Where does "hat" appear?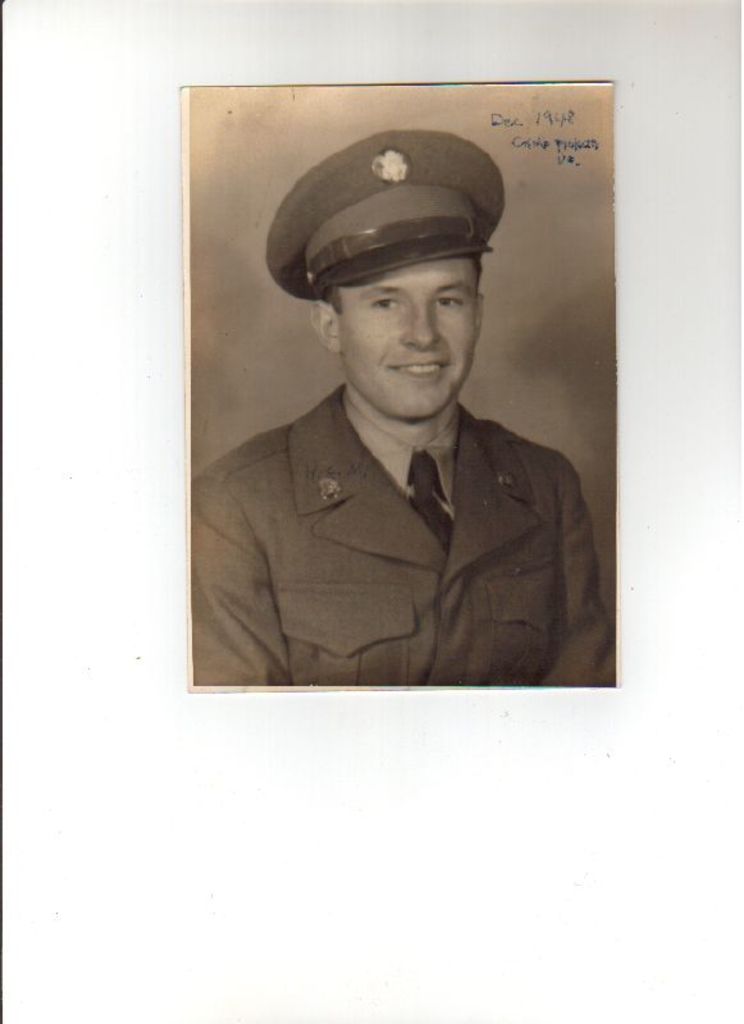
Appears at bbox=[268, 132, 501, 305].
